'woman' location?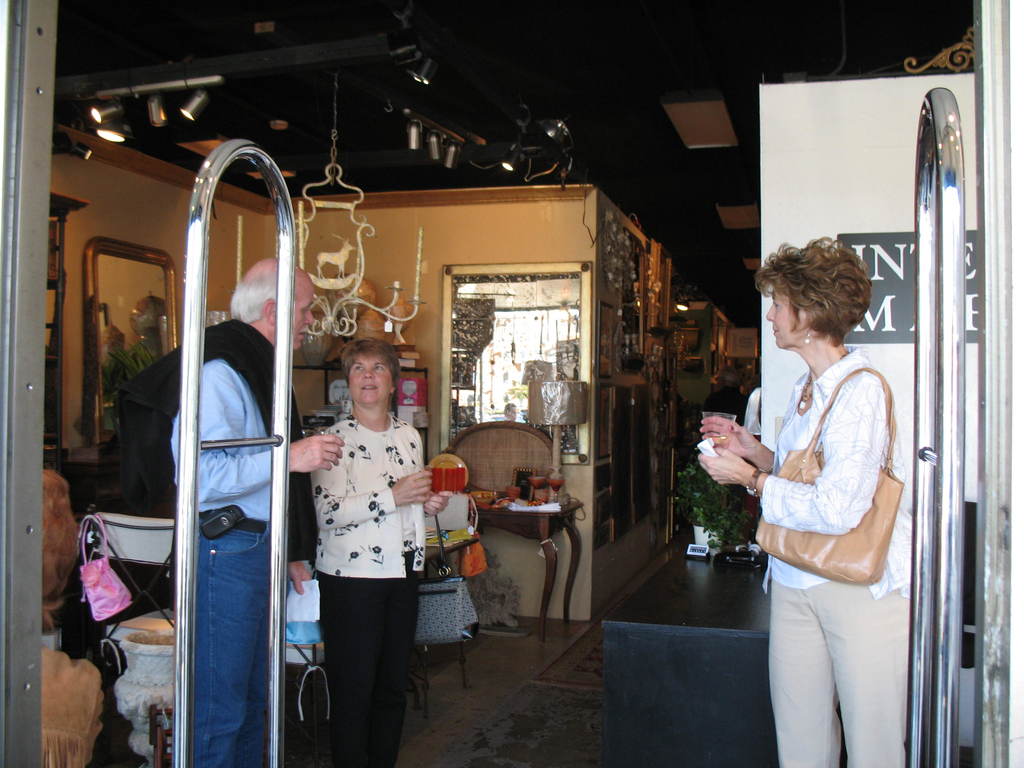
region(312, 339, 470, 767)
